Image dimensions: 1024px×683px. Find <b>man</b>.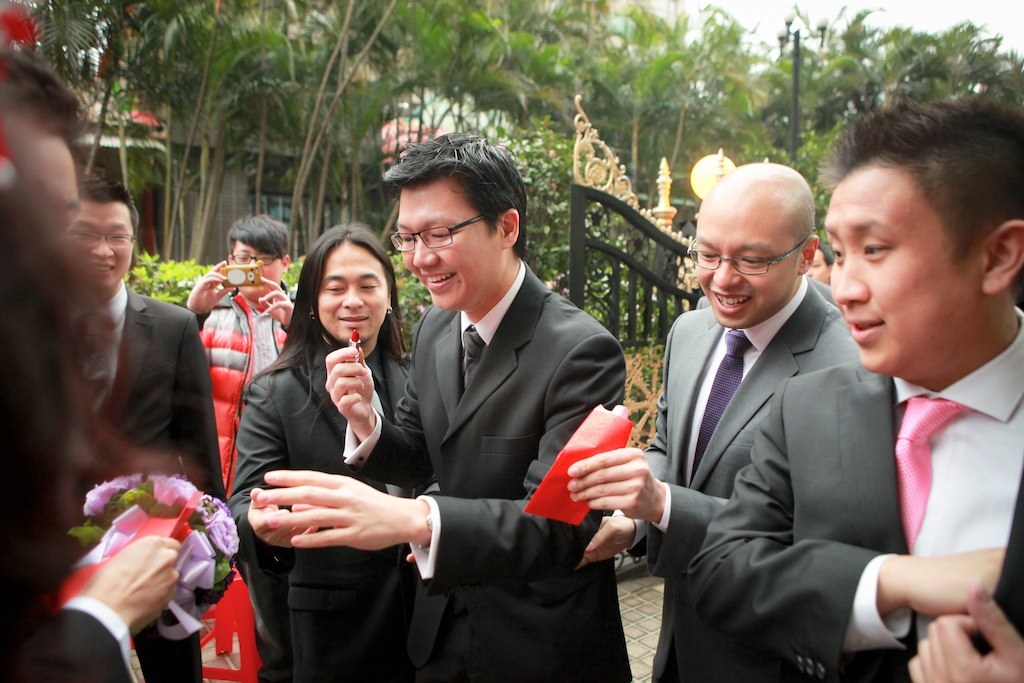
select_region(698, 88, 1023, 682).
